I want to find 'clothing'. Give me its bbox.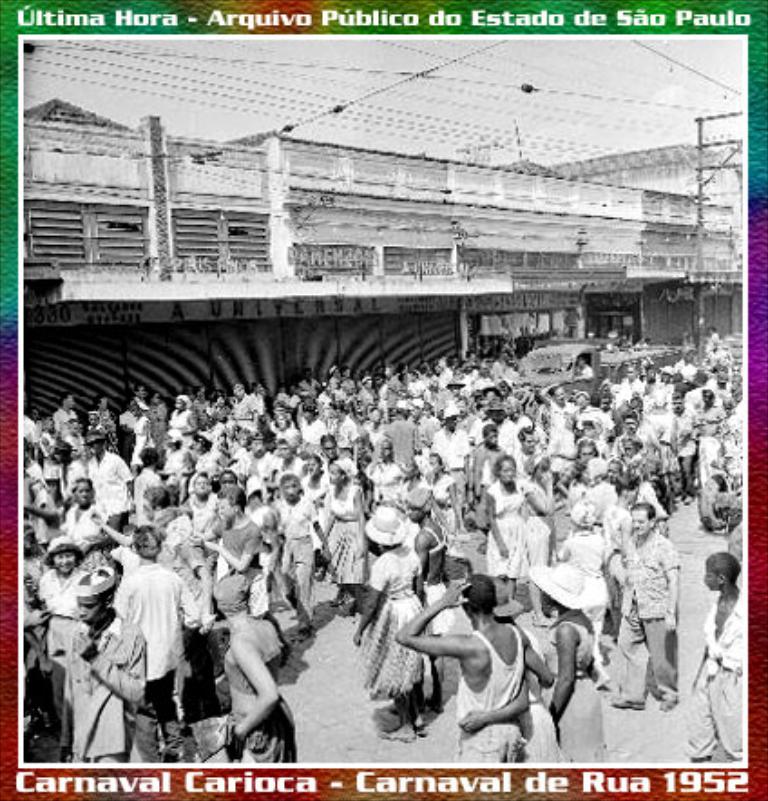
box(504, 417, 531, 449).
